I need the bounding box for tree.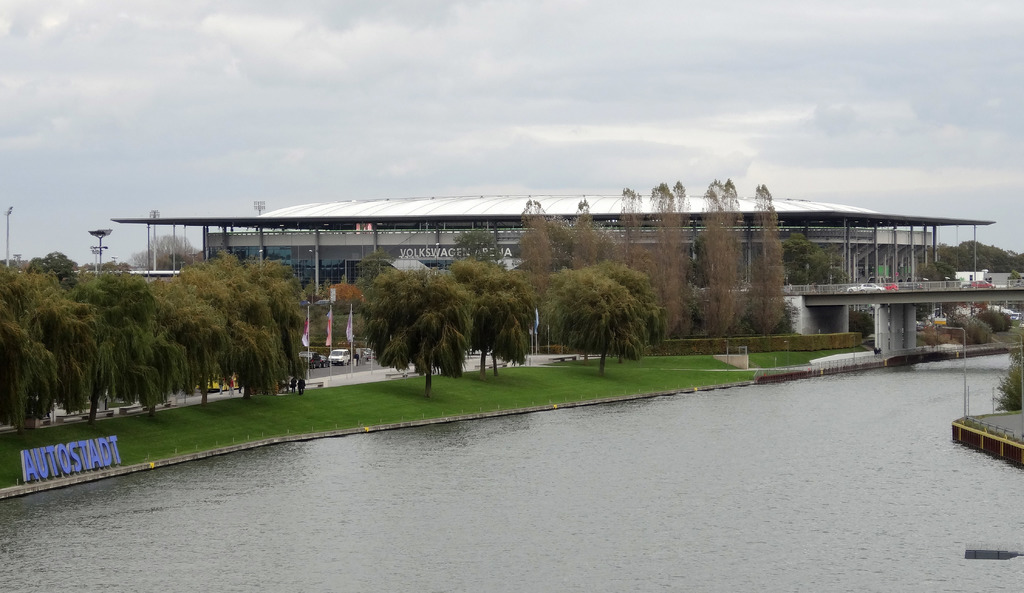
Here it is: detection(689, 278, 706, 331).
